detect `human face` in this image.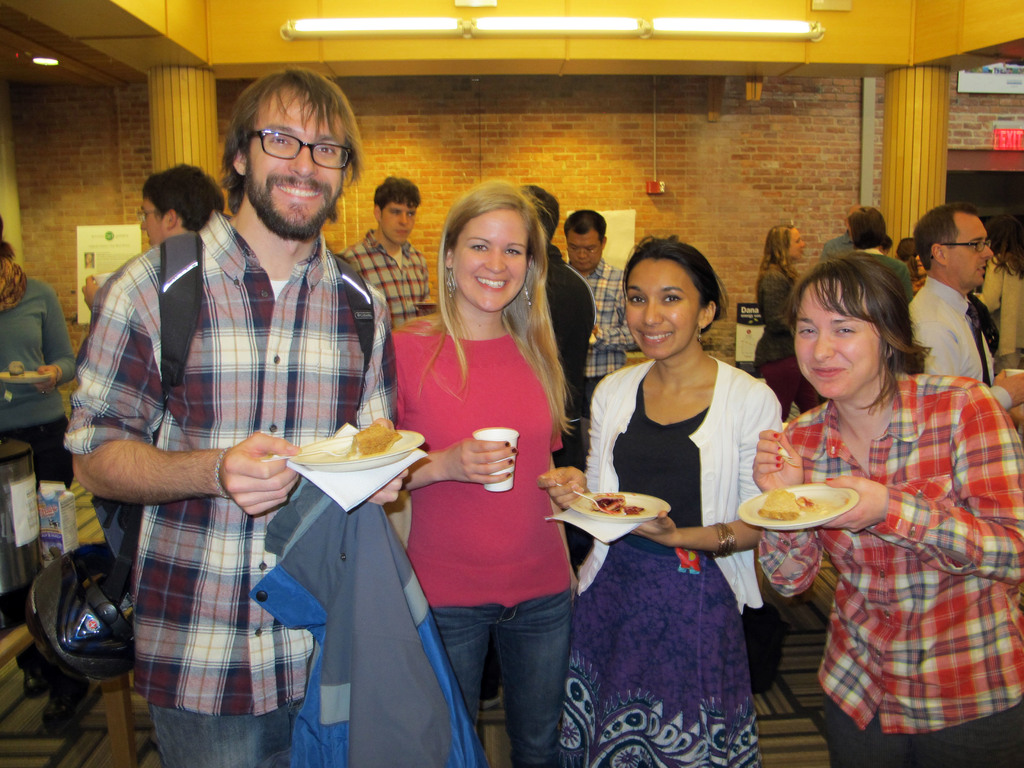
Detection: (792,276,880,398).
